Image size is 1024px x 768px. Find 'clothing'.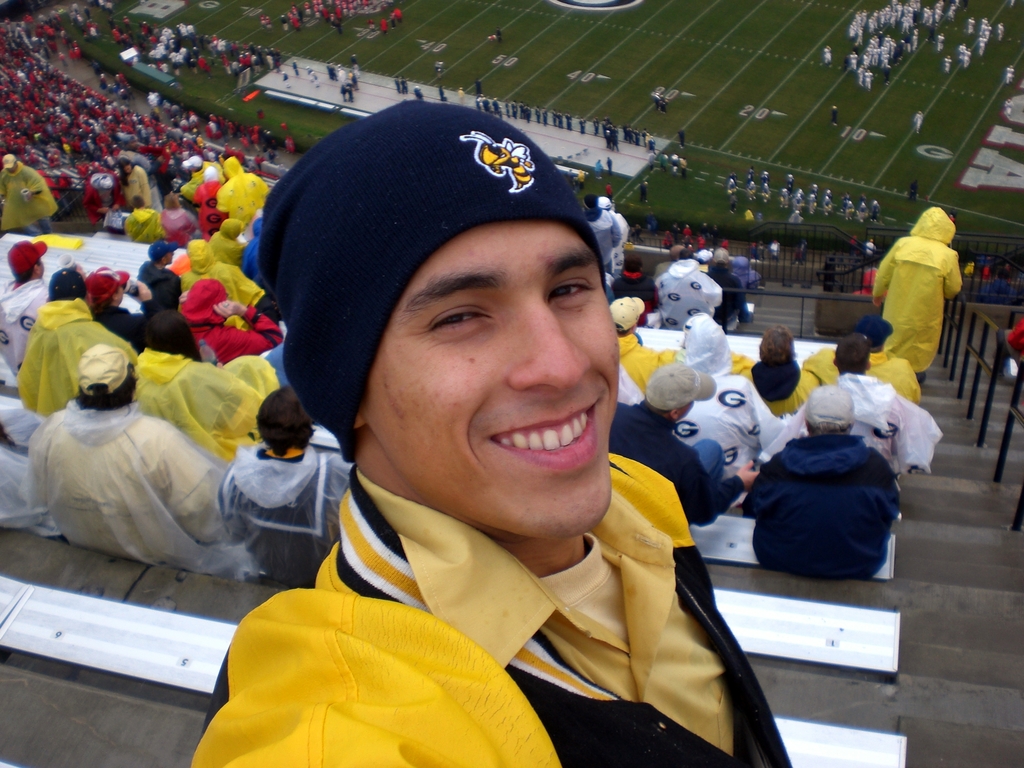
[161,191,177,211].
